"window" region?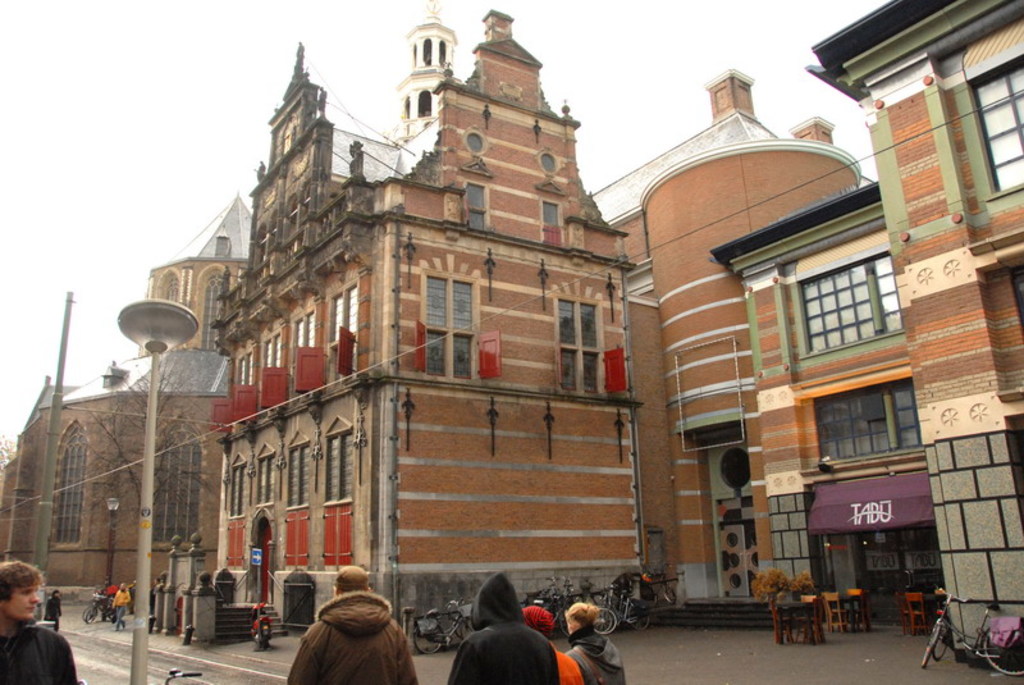
box=[197, 270, 219, 351]
